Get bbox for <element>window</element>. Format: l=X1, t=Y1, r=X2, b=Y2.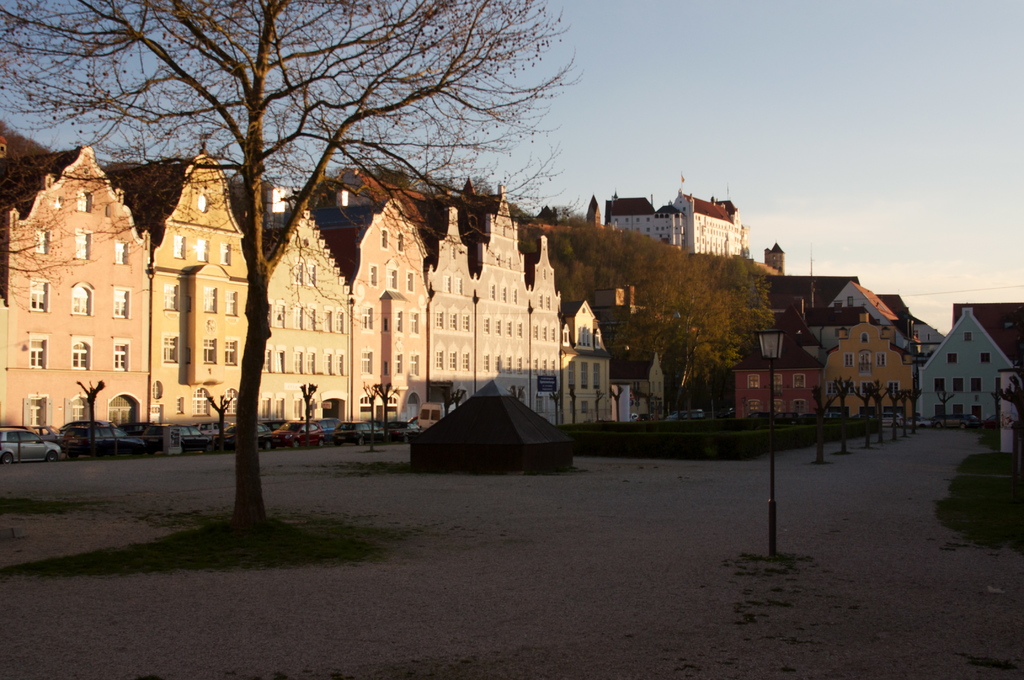
l=221, t=387, r=237, b=414.
